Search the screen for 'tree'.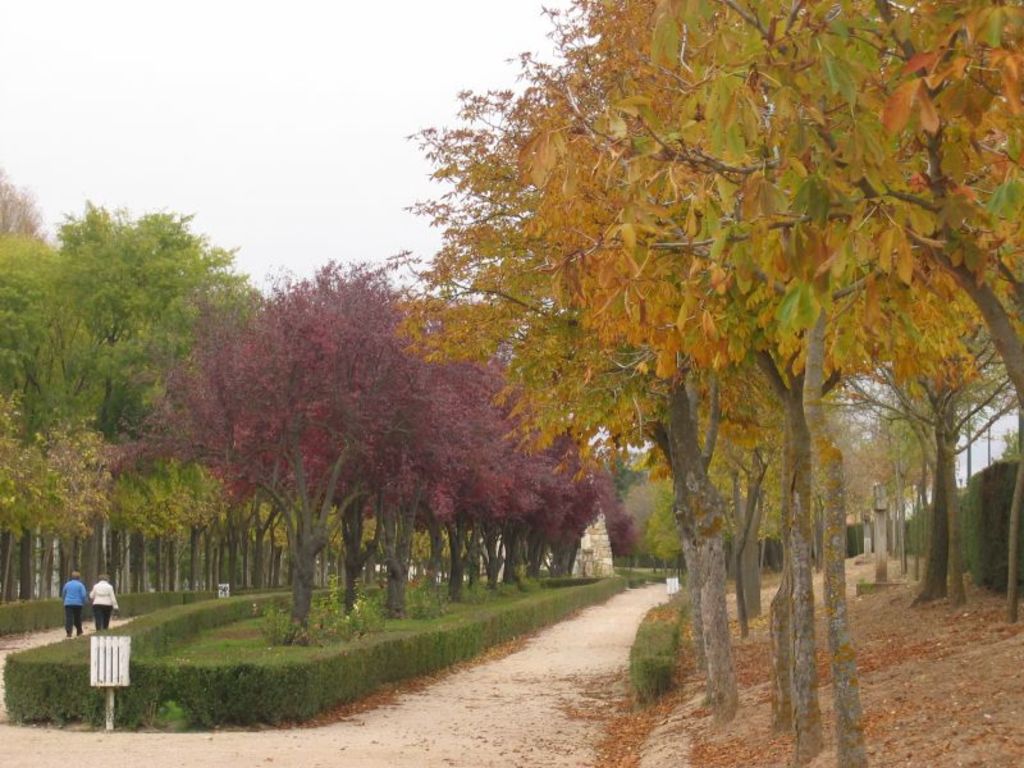
Found at BBox(684, 273, 795, 635).
